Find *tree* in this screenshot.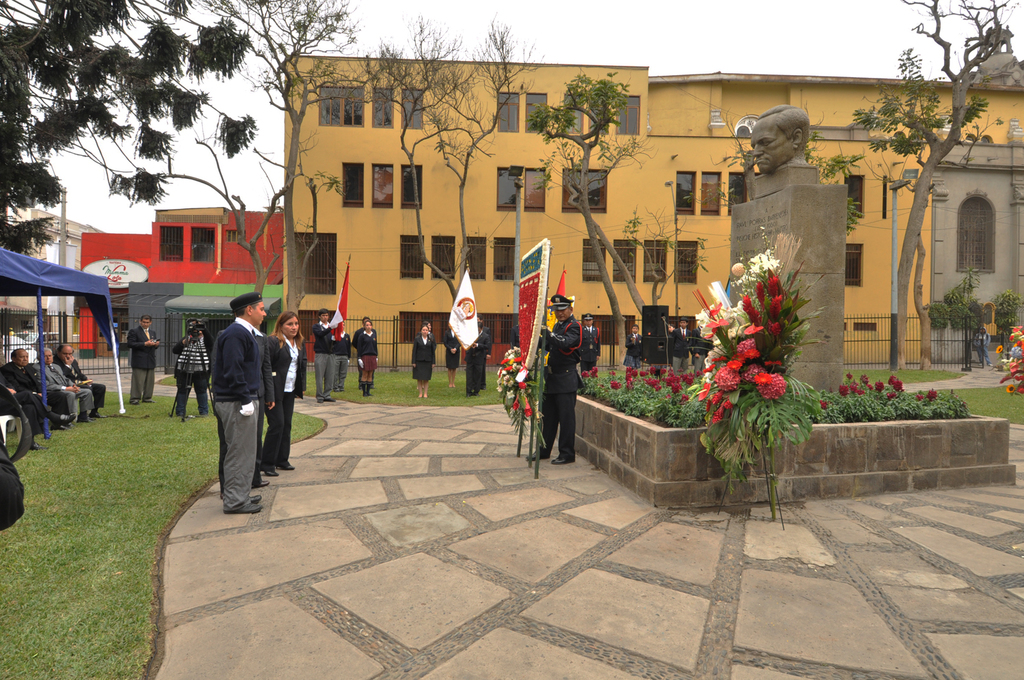
The bounding box for *tree* is region(850, 0, 1014, 367).
